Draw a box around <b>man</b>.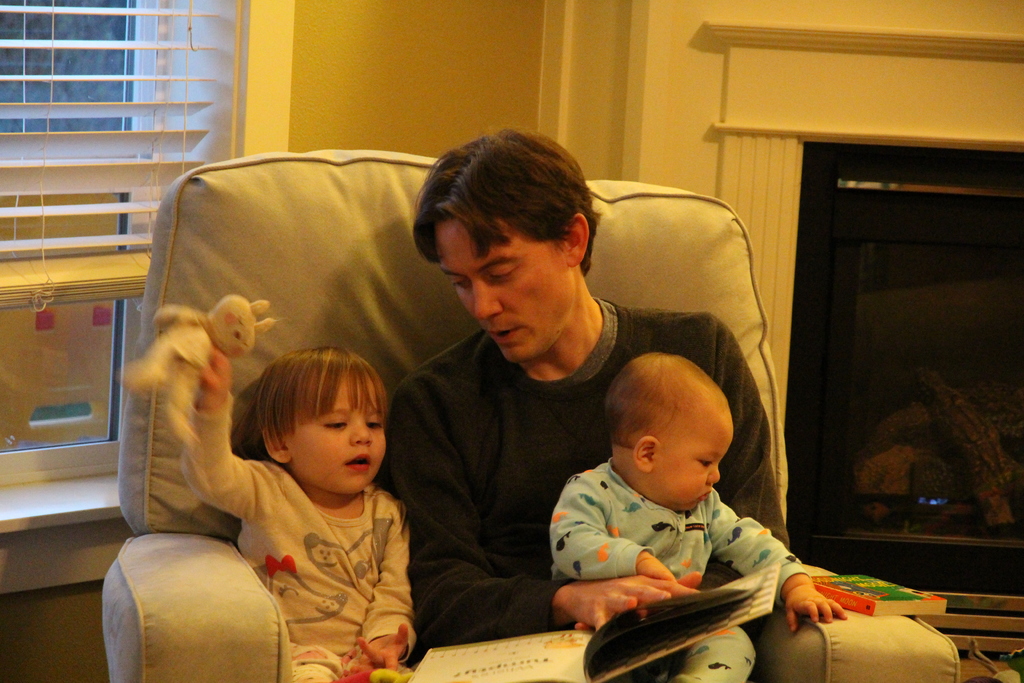
select_region(370, 130, 794, 662).
